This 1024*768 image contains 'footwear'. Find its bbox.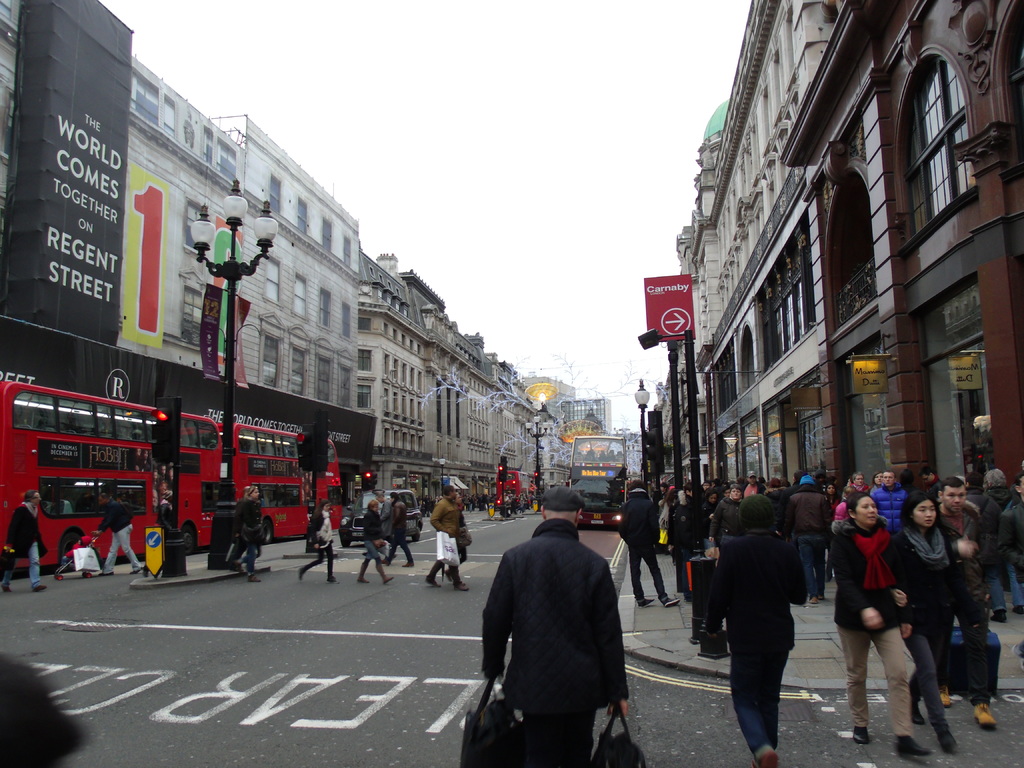
x1=422, y1=574, x2=442, y2=590.
